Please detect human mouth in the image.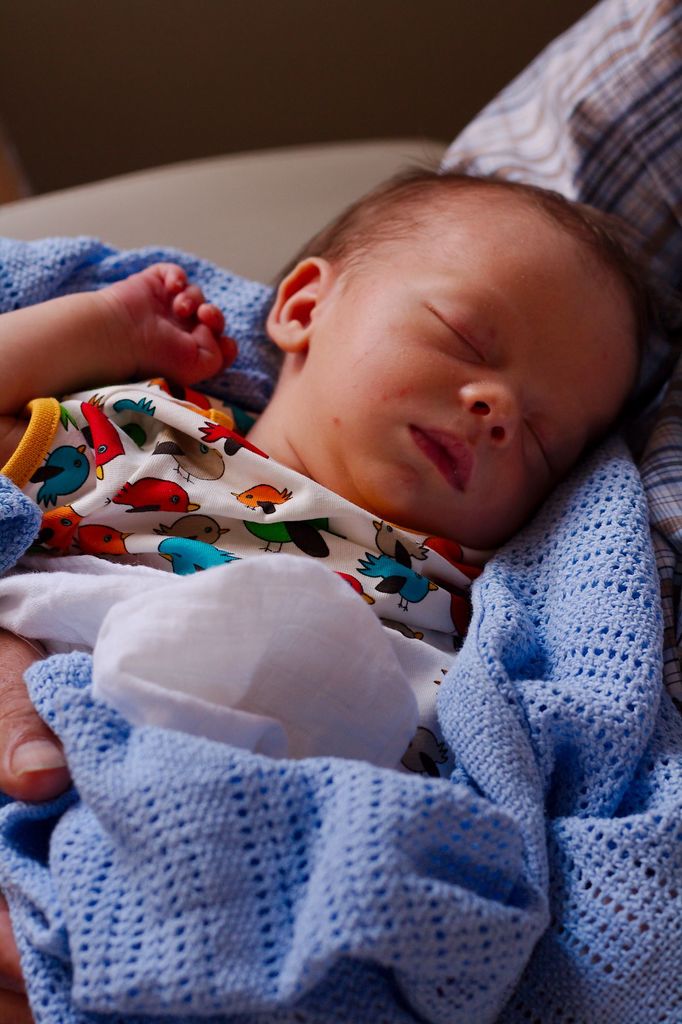
406,419,479,495.
